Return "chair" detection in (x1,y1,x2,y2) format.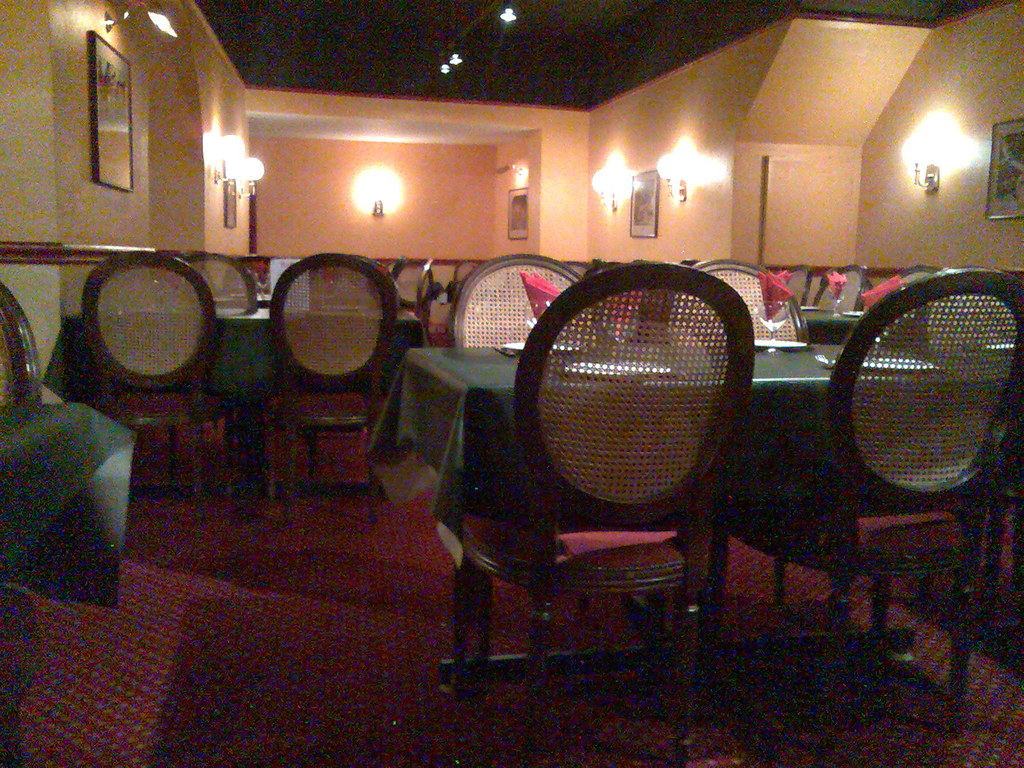
(390,257,427,342).
